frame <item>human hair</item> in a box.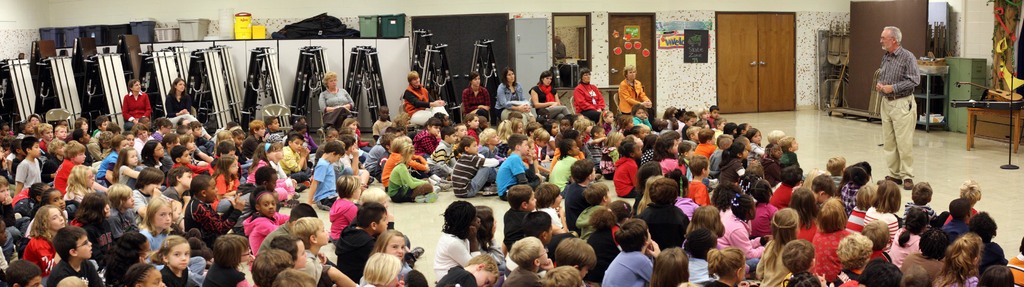
<bbox>913, 182, 934, 207</bbox>.
